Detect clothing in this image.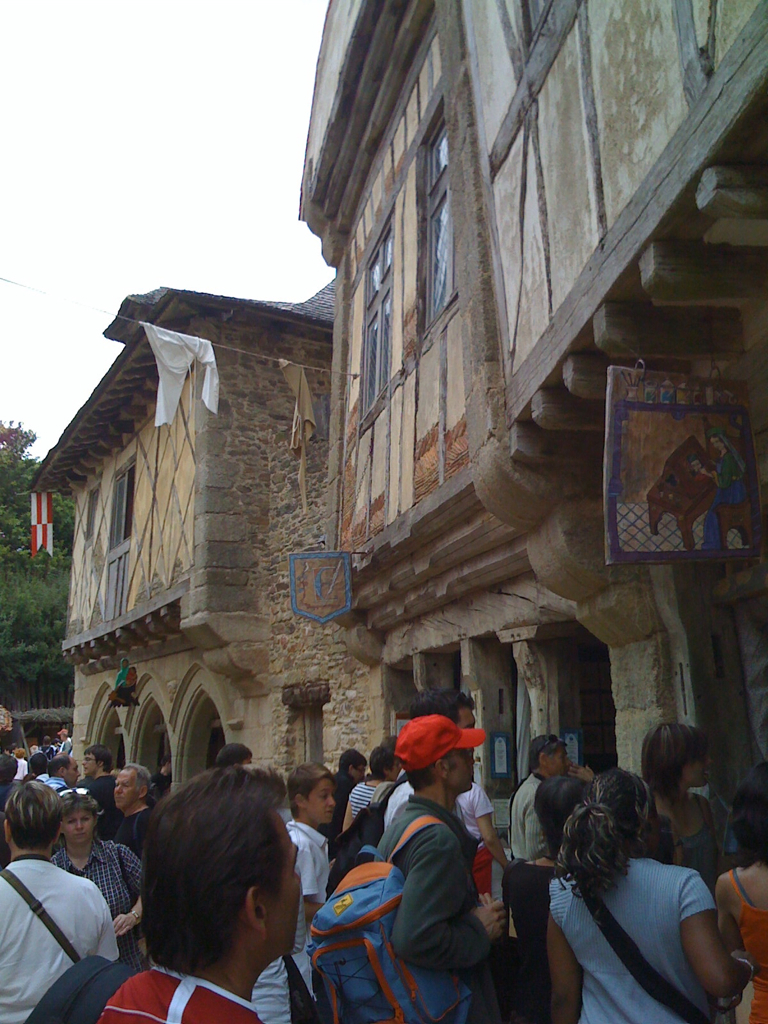
Detection: Rect(499, 848, 570, 942).
